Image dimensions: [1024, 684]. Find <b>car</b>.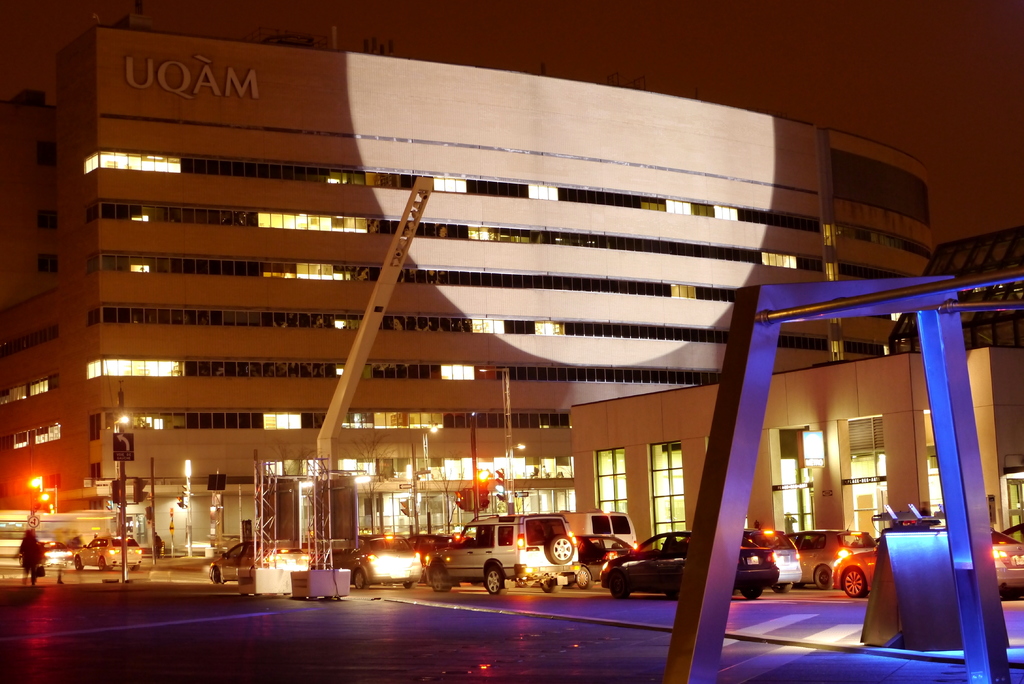
(x1=831, y1=526, x2=1023, y2=597).
